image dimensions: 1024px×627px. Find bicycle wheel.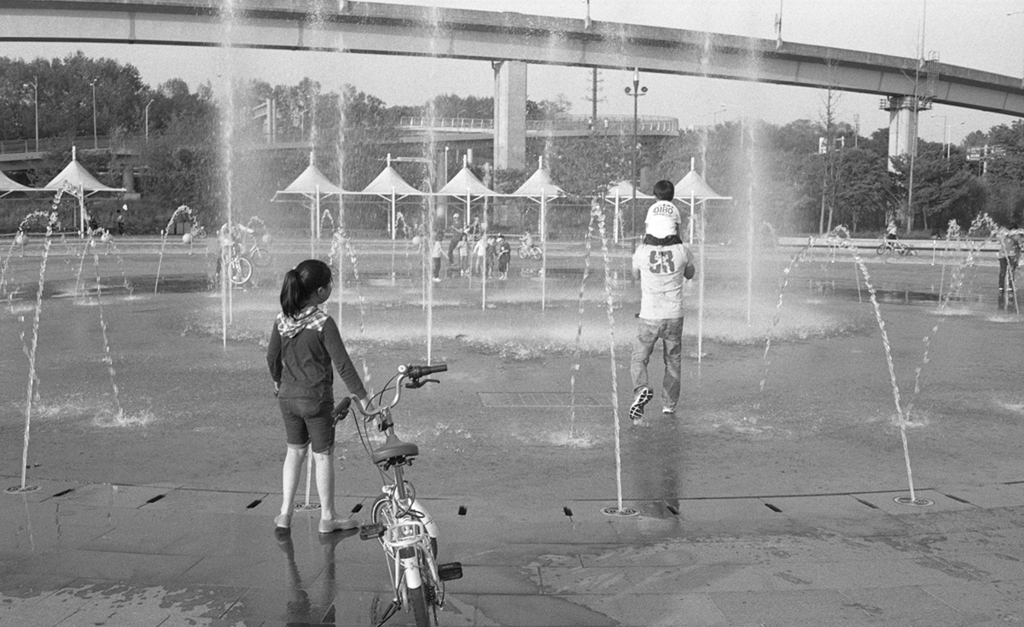
box(362, 500, 439, 584).
